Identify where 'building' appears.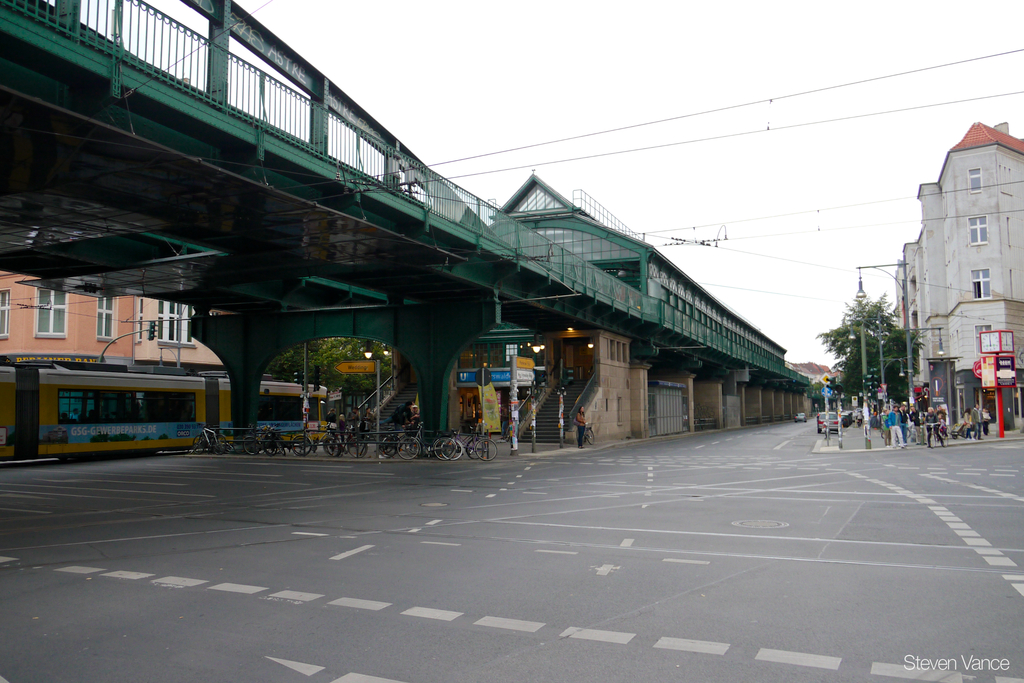
Appears at l=893, t=123, r=1023, b=431.
